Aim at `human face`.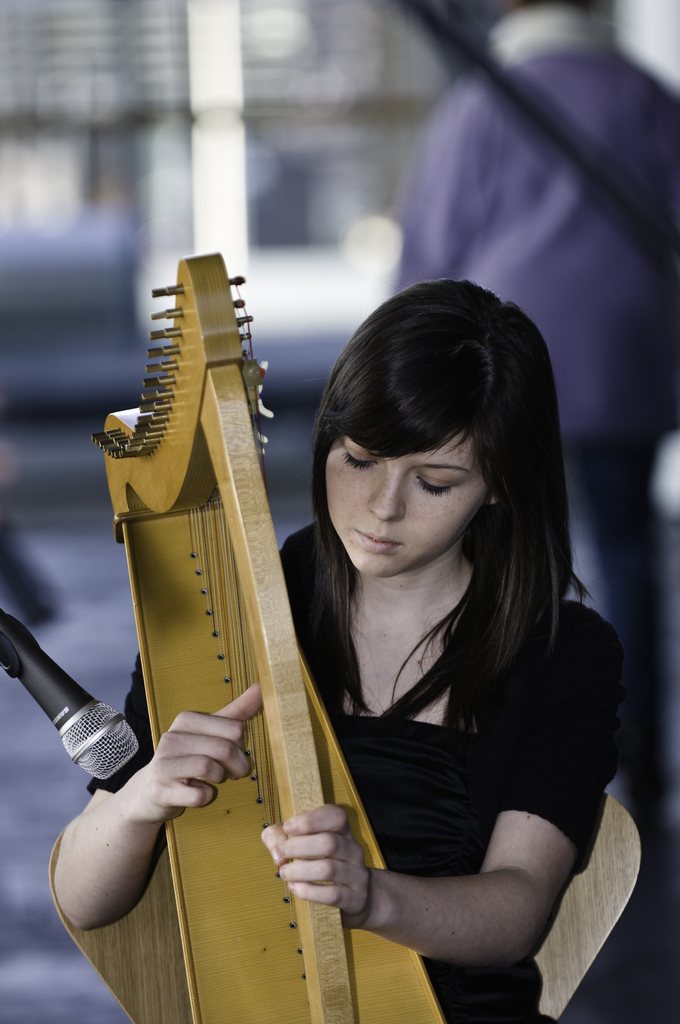
Aimed at (329, 435, 487, 577).
